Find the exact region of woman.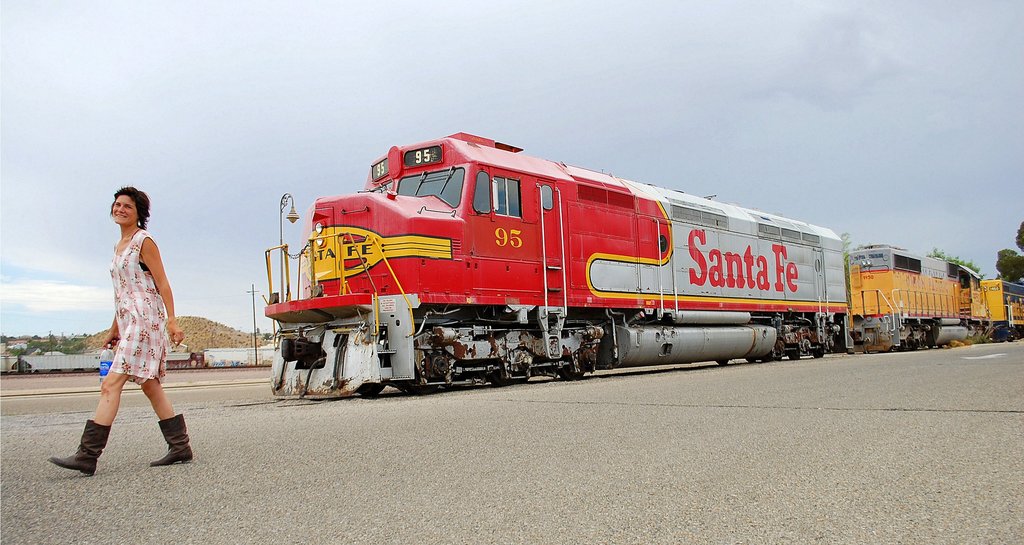
Exact region: rect(45, 186, 205, 484).
